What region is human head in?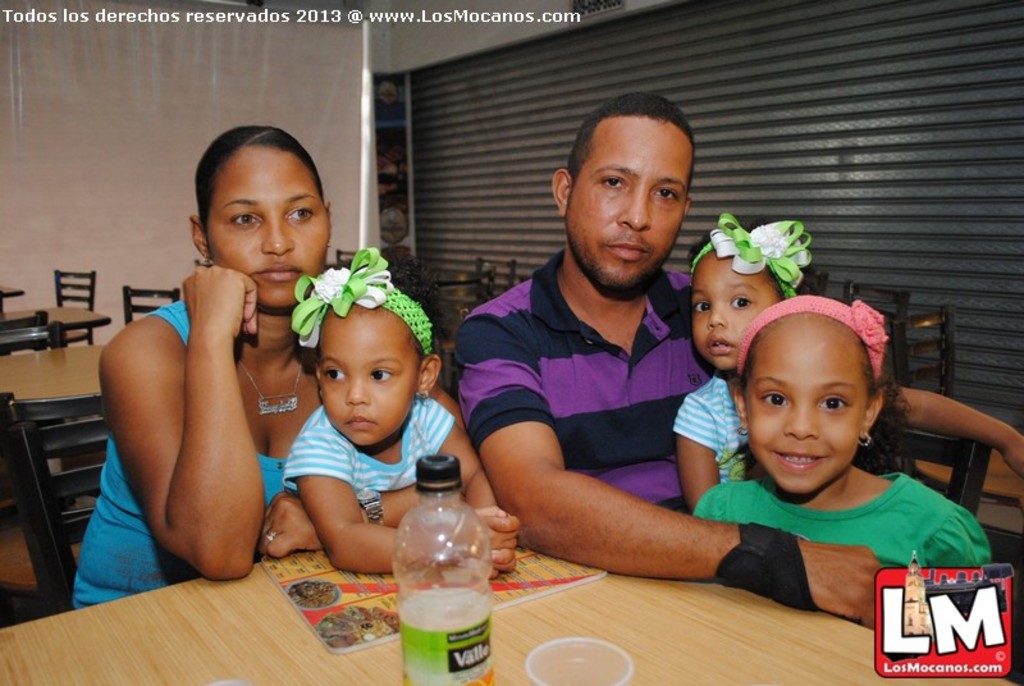
547:95:701:294.
